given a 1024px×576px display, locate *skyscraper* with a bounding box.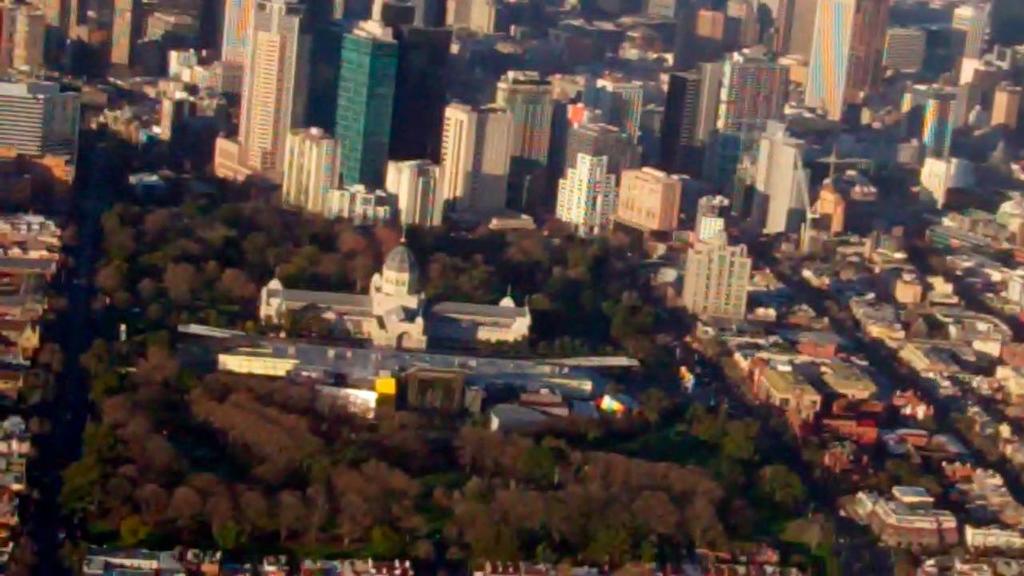
Located: (796, 0, 869, 122).
